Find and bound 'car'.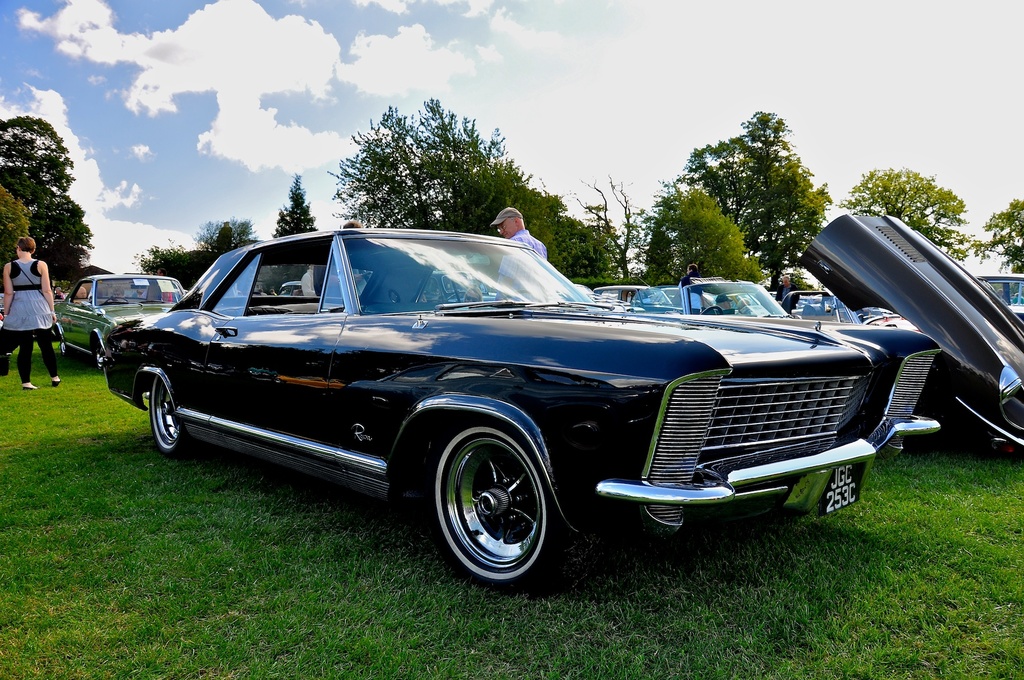
Bound: bbox=[594, 276, 796, 311].
